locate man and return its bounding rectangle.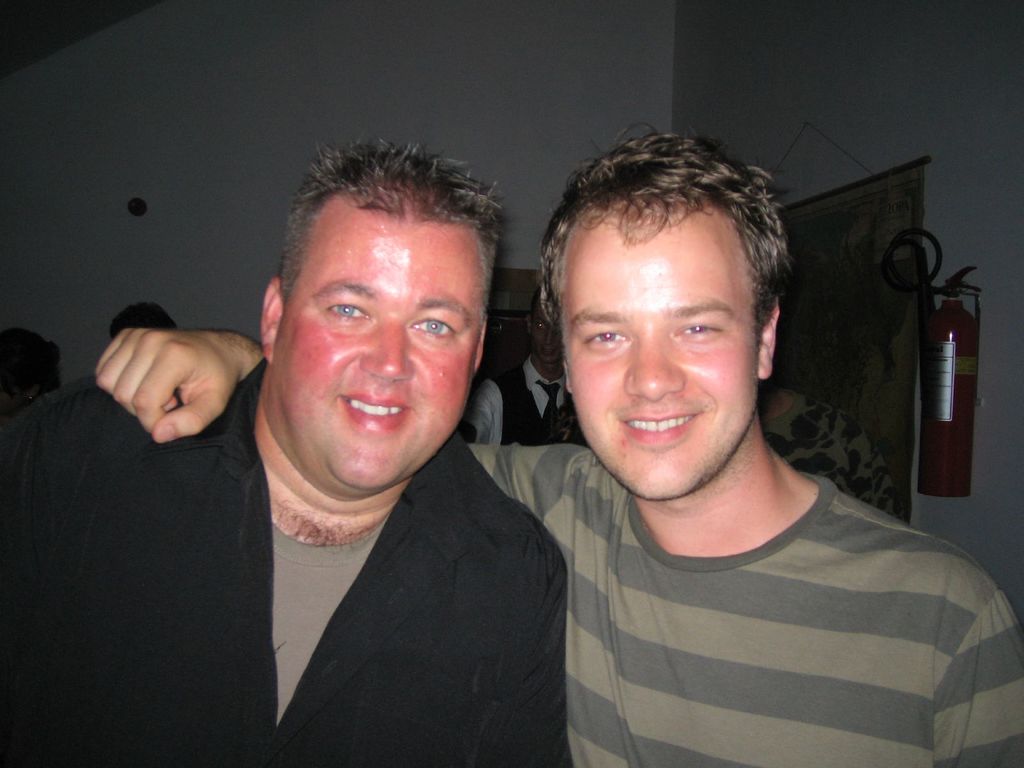
(x1=95, y1=120, x2=1023, y2=767).
